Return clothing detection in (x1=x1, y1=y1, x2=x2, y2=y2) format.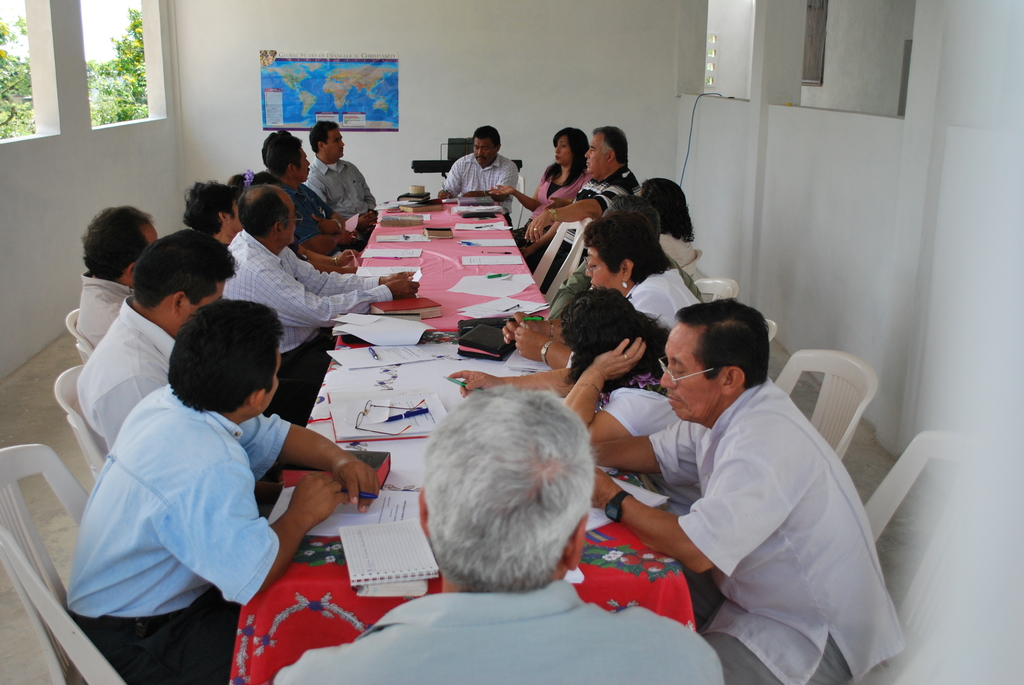
(x1=289, y1=175, x2=363, y2=262).
